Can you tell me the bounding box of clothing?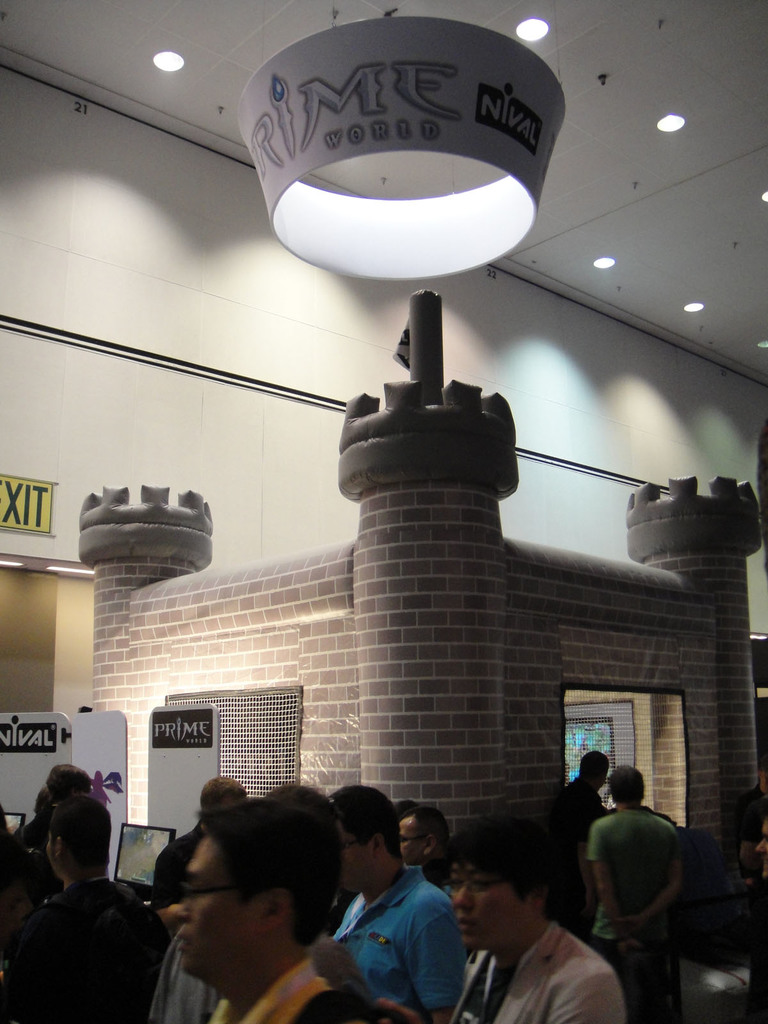
bbox=[604, 804, 687, 1009].
